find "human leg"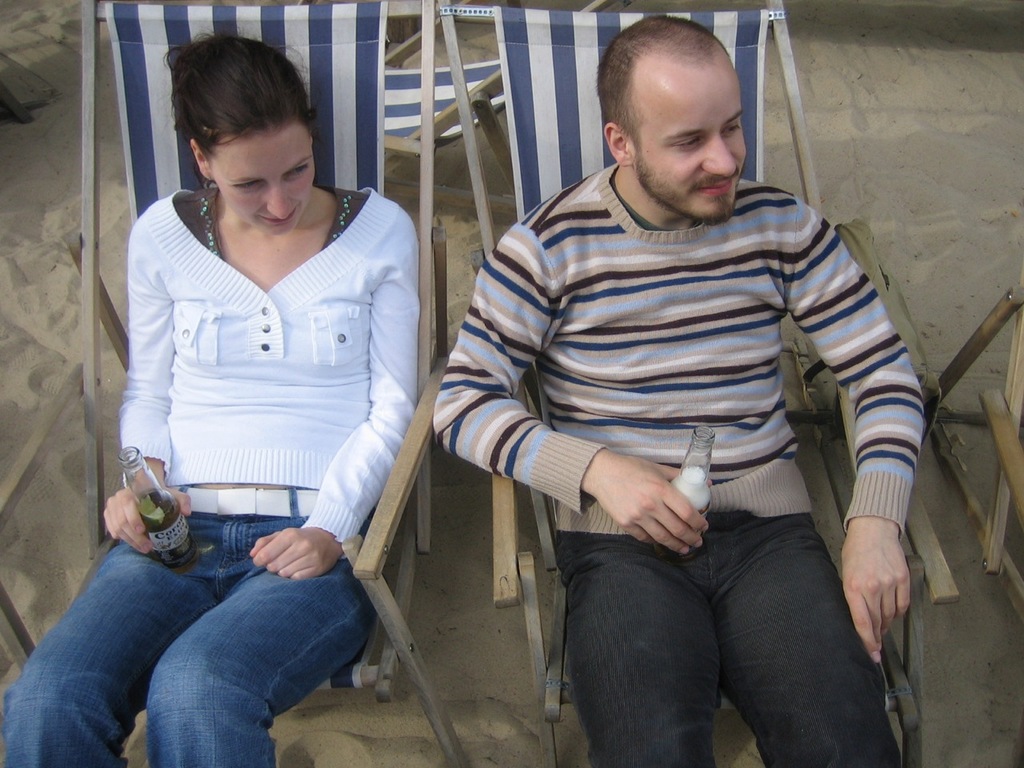
<box>0,517,210,767</box>
